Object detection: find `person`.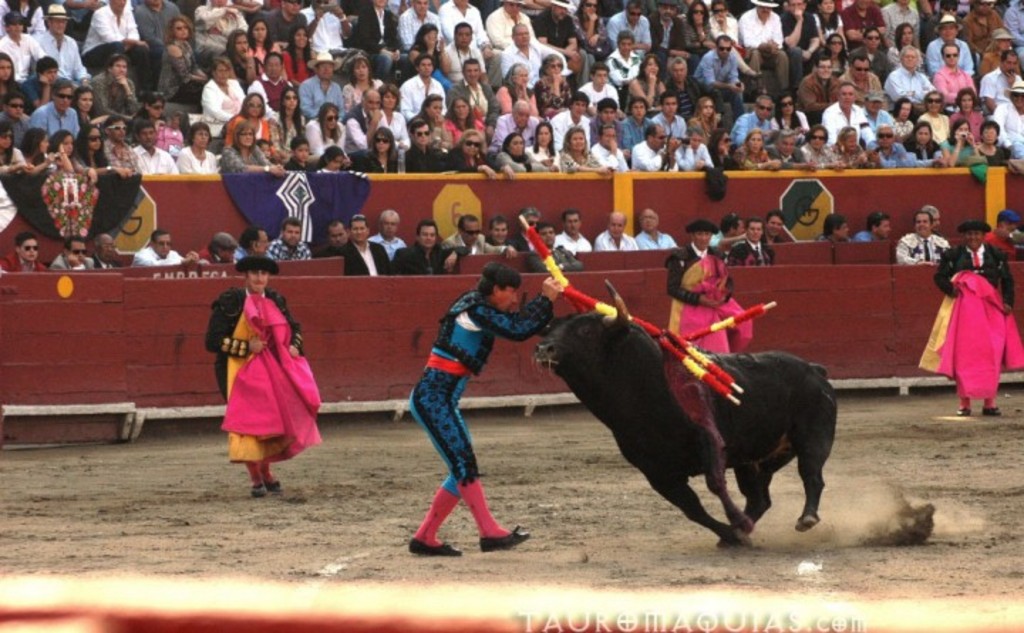
831 121 875 165.
